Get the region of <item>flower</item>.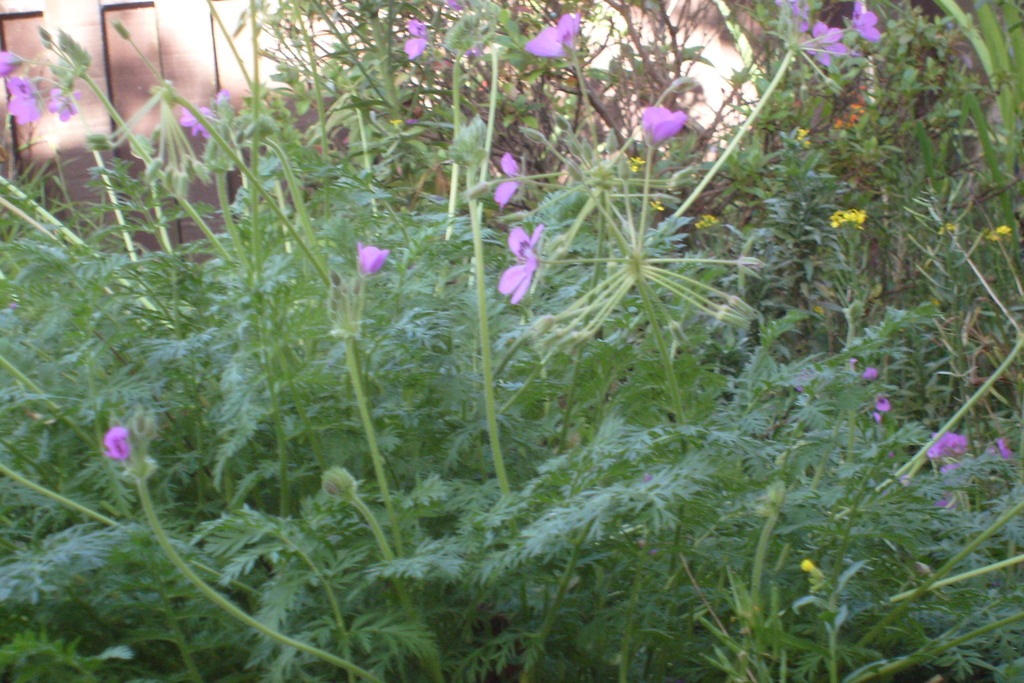
region(692, 215, 721, 231).
